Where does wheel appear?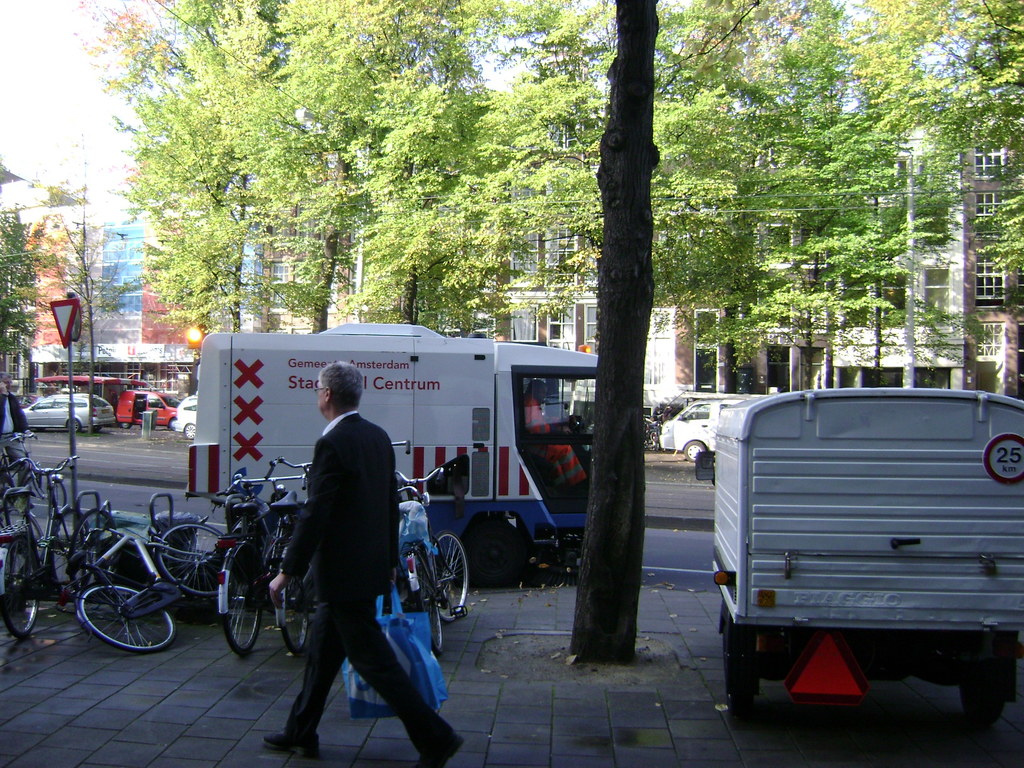
Appears at x1=0 y1=538 x2=42 y2=641.
